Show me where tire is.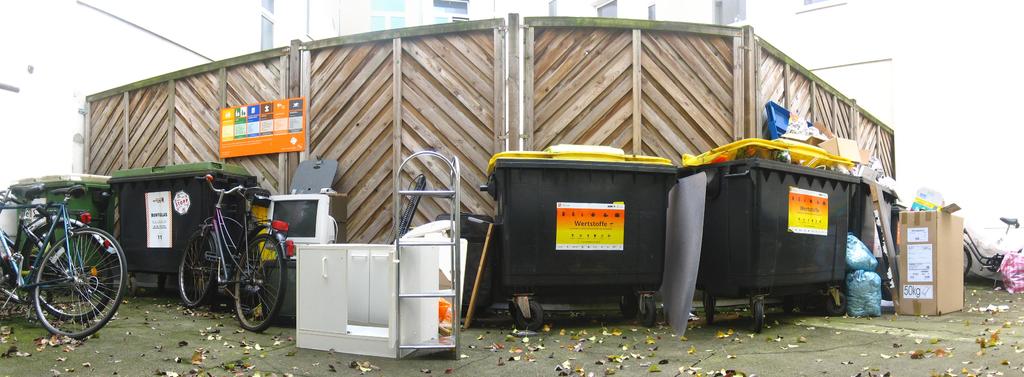
tire is at rect(0, 237, 37, 304).
